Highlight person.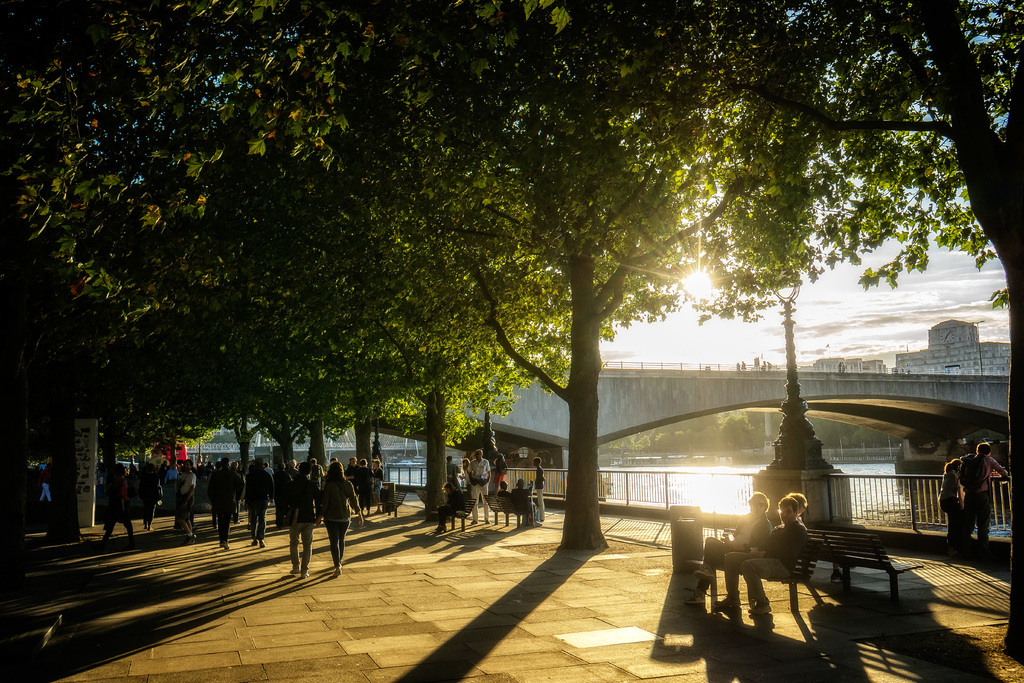
Highlighted region: 488 449 509 486.
